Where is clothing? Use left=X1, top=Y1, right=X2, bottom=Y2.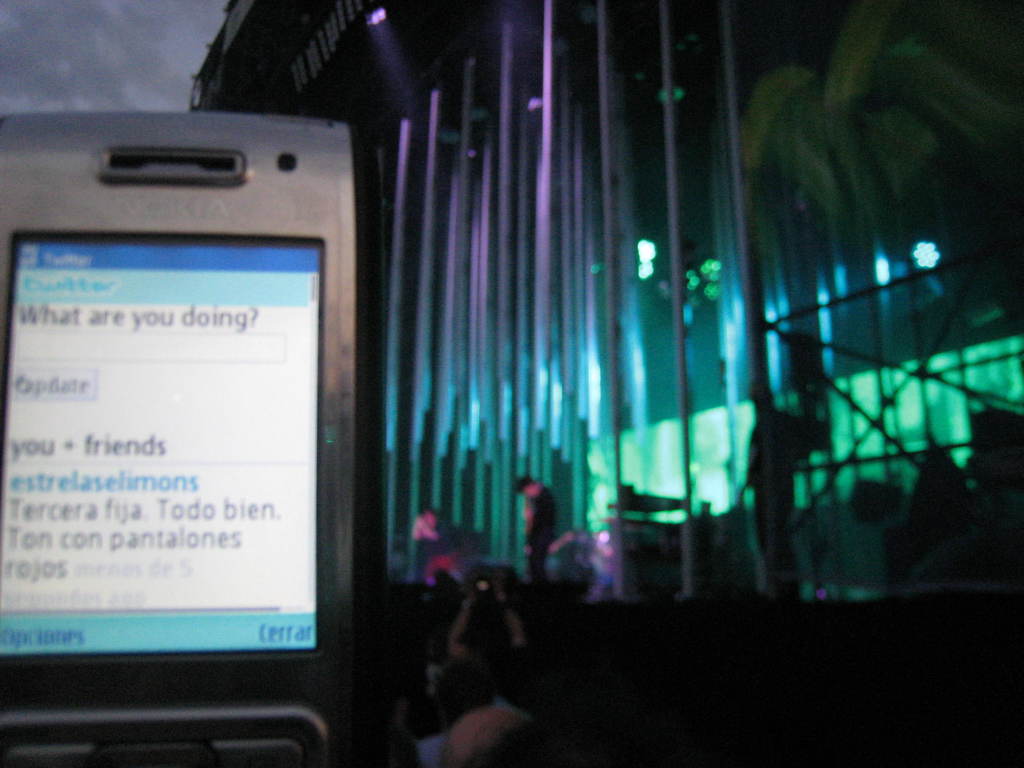
left=517, top=477, right=566, bottom=580.
